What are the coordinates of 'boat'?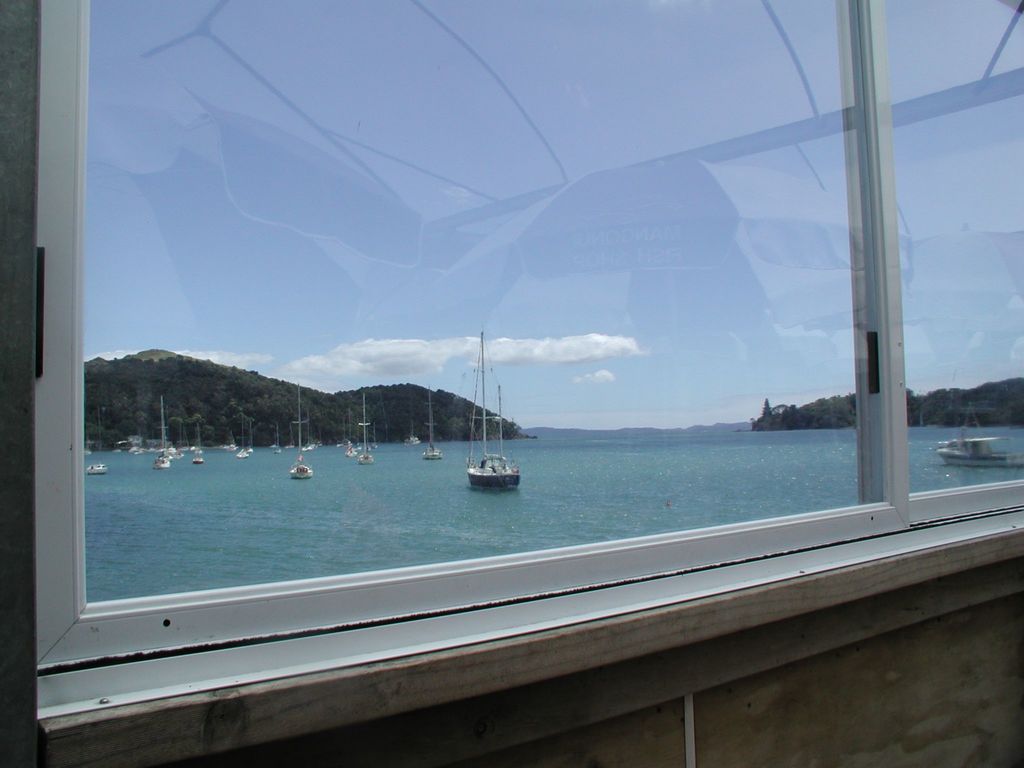
BBox(184, 436, 205, 458).
